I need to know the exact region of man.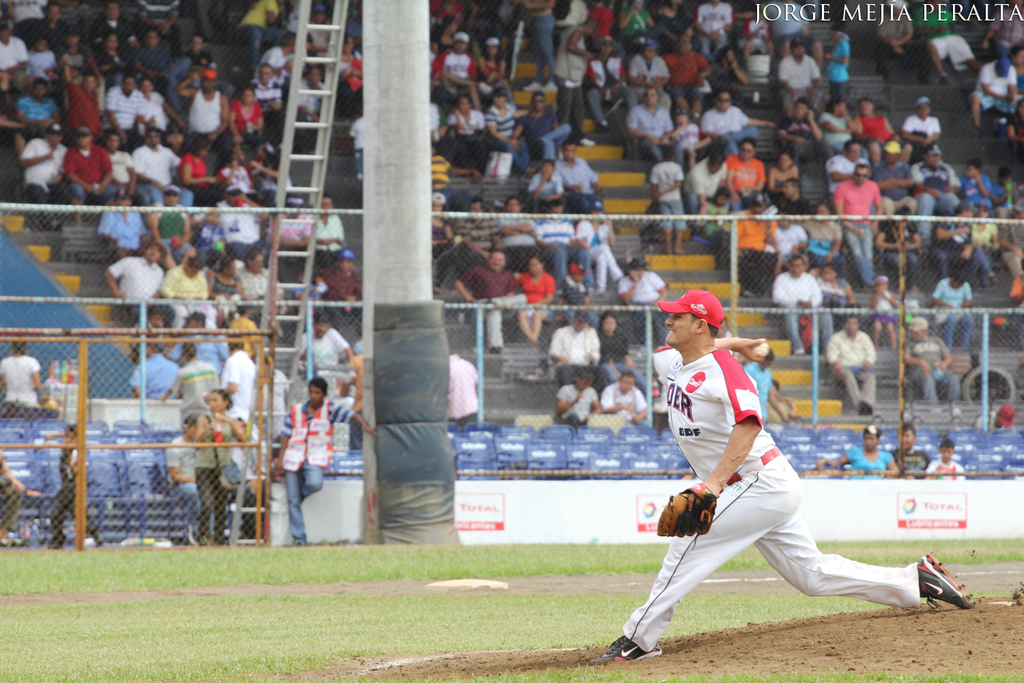
Region: rect(622, 290, 924, 653).
